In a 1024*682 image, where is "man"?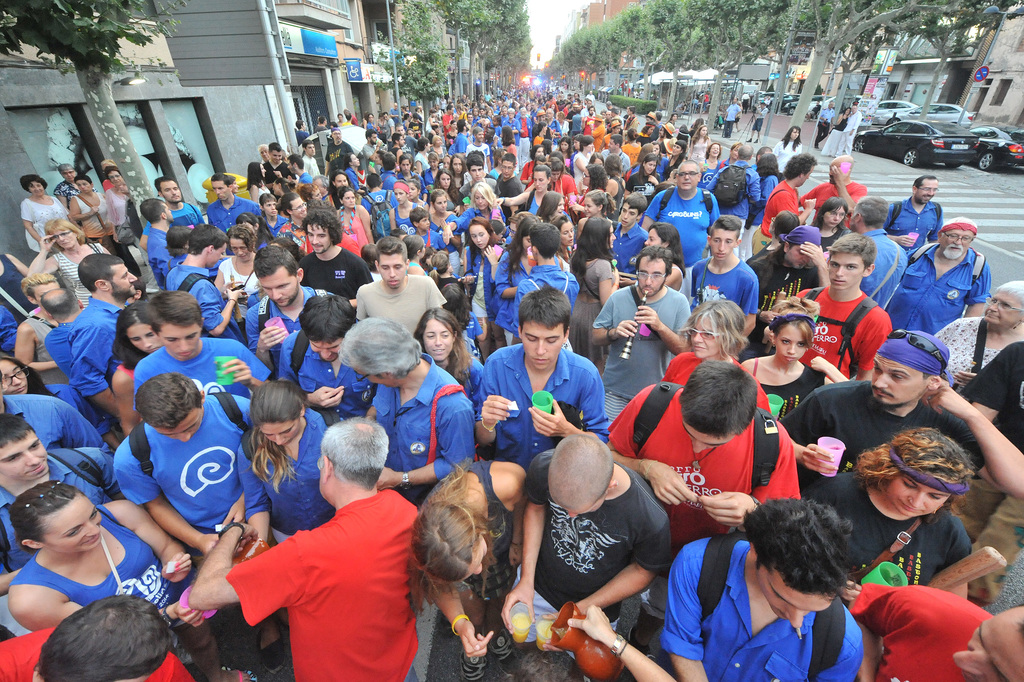
{"x1": 700, "y1": 138, "x2": 758, "y2": 219}.
